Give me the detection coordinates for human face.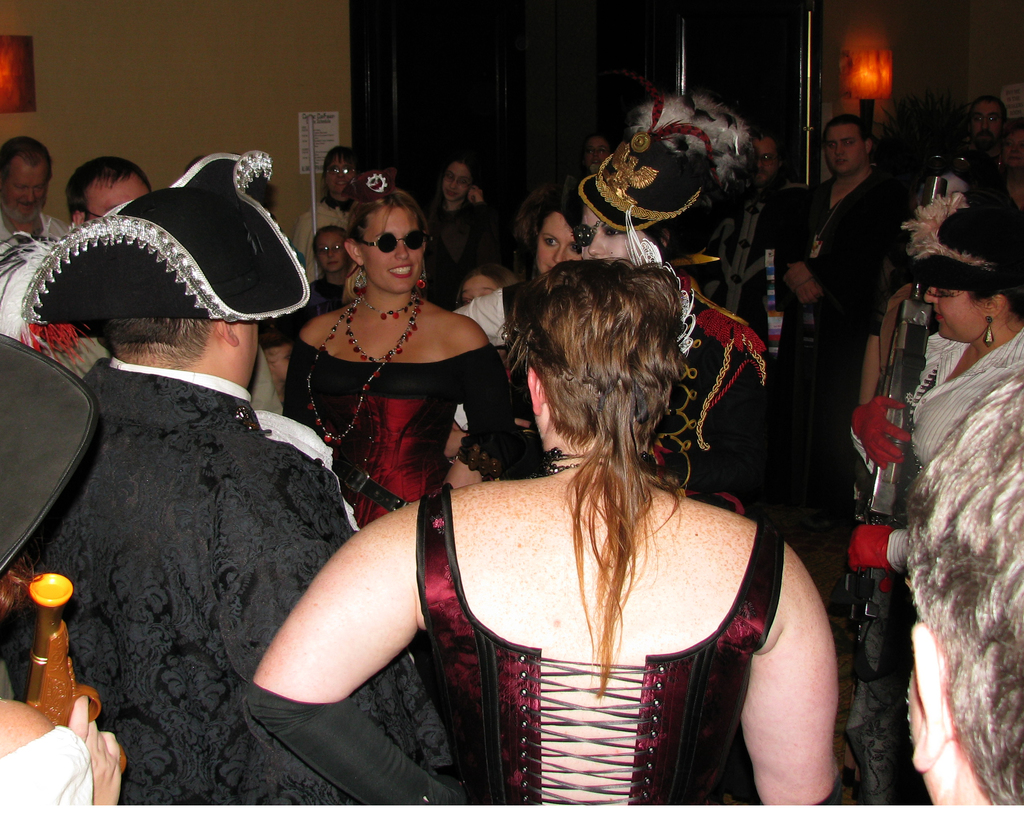
[x1=1005, y1=127, x2=1023, y2=166].
